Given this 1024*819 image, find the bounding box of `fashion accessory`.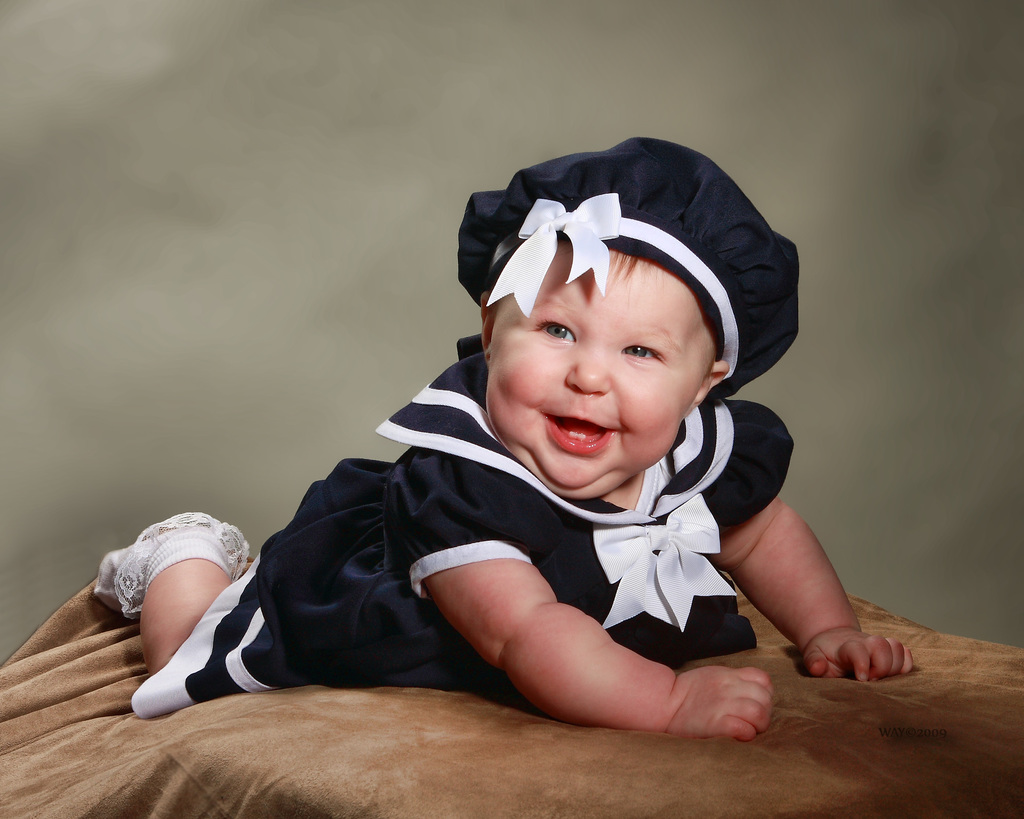
box(457, 139, 796, 403).
